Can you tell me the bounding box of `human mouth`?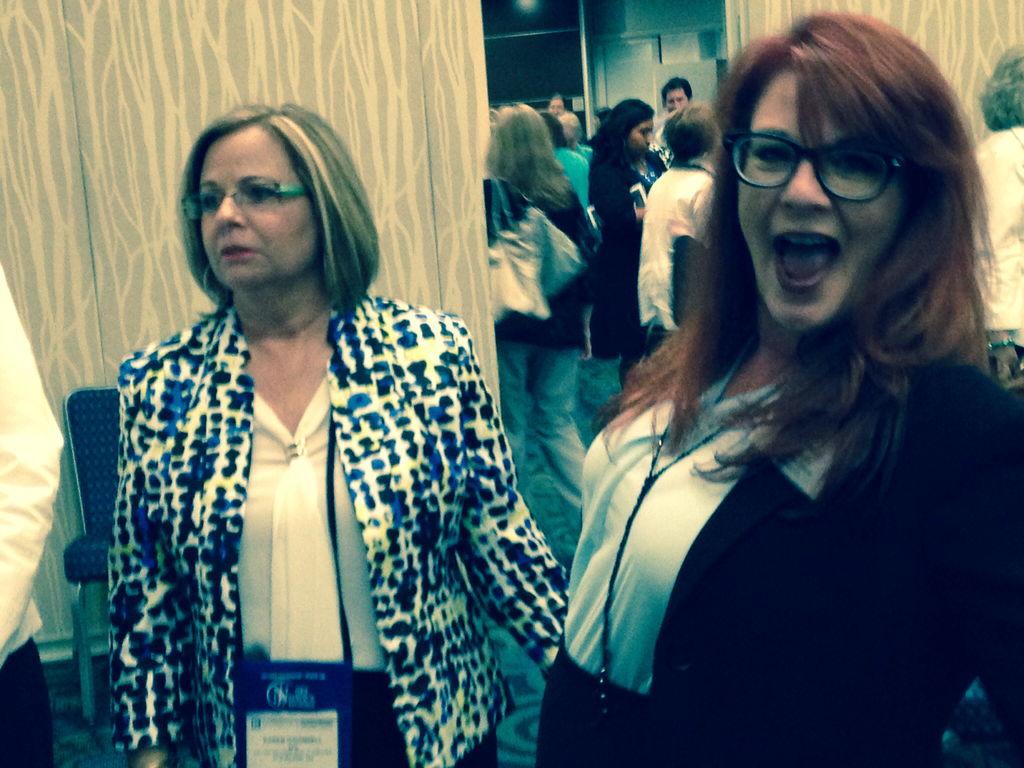
crop(768, 222, 849, 299).
